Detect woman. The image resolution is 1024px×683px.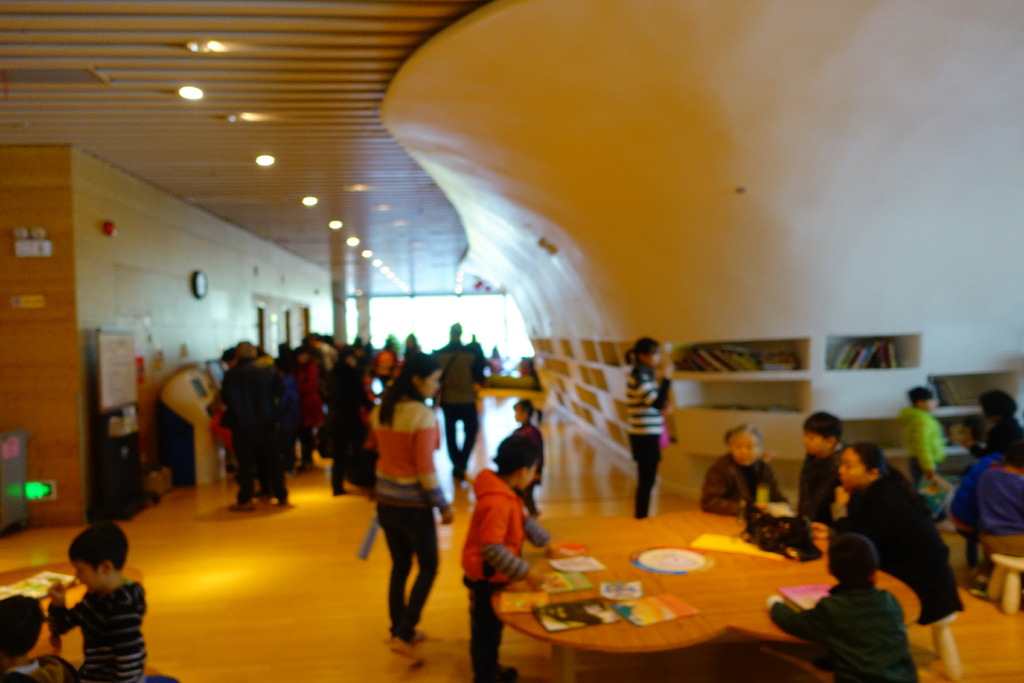
619,332,669,520.
